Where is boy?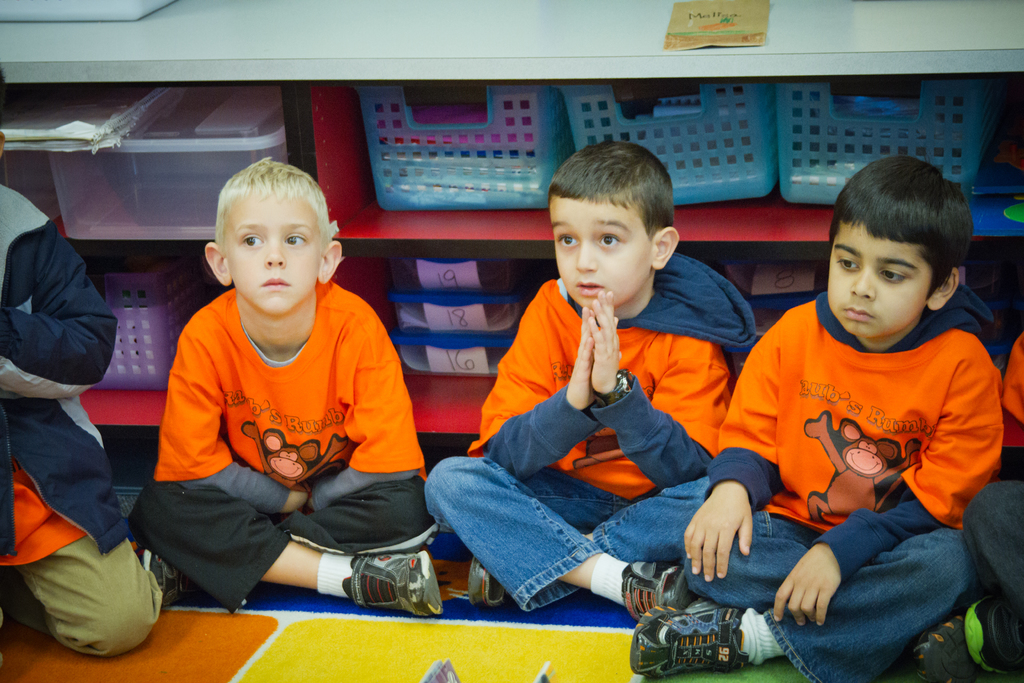
{"x1": 419, "y1": 139, "x2": 763, "y2": 619}.
